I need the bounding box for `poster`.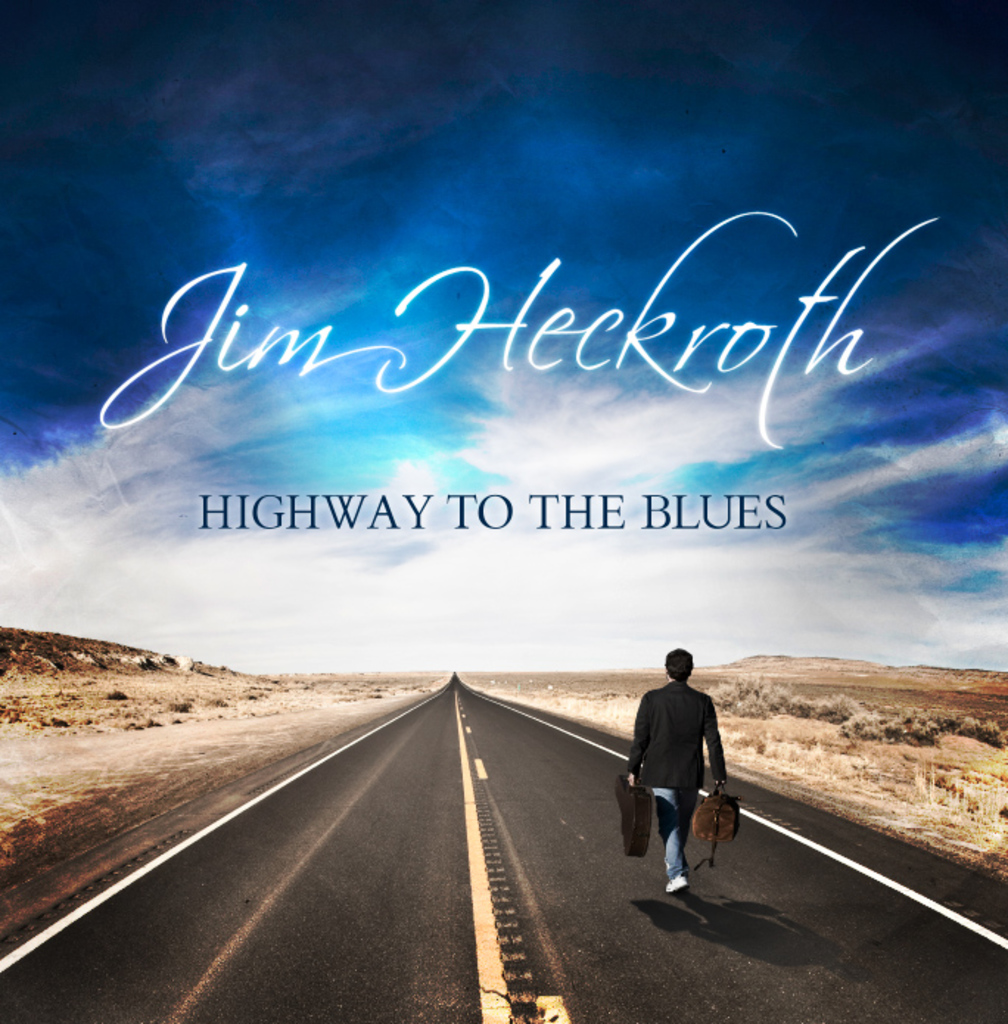
Here it is: crop(0, 0, 1007, 1021).
